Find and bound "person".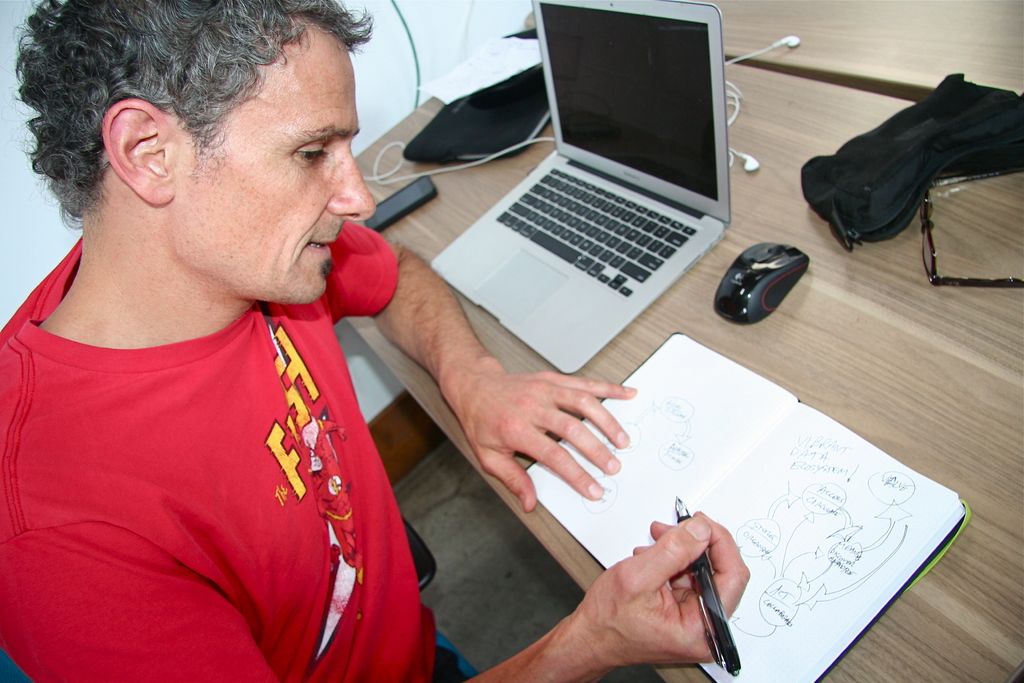
Bound: [0,0,744,682].
